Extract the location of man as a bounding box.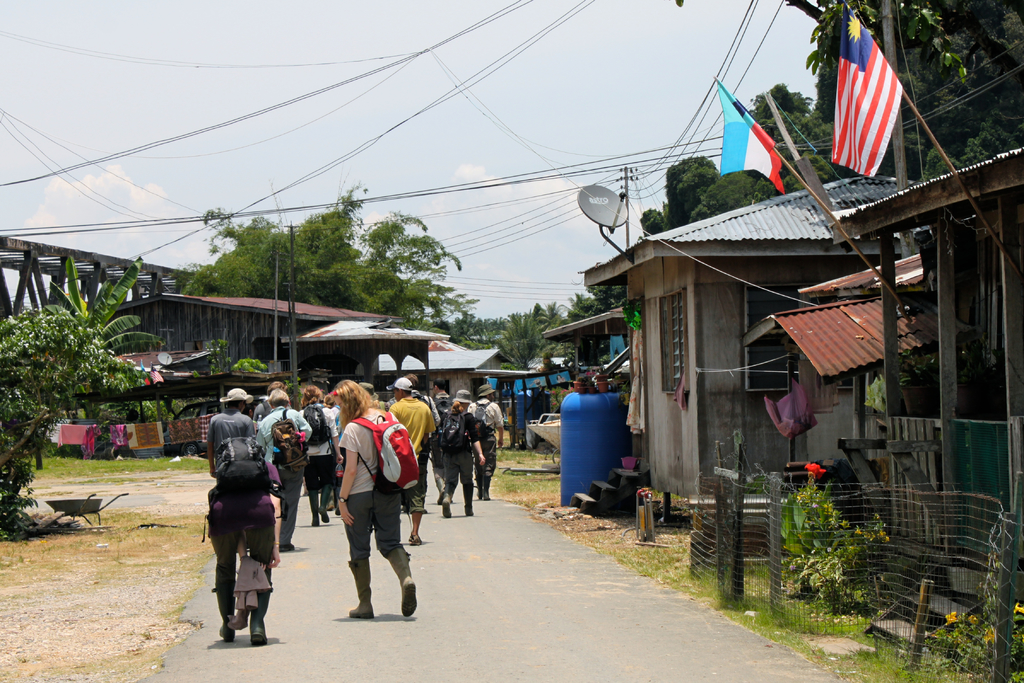
bbox=(198, 384, 256, 484).
